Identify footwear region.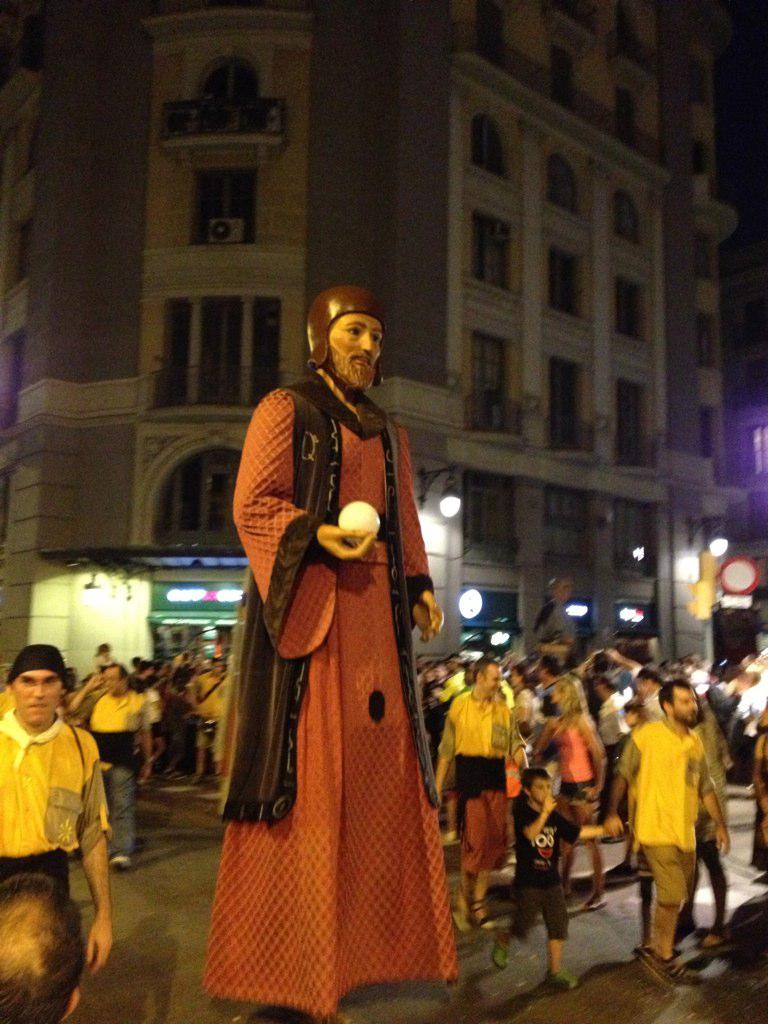
Region: 440 832 454 850.
